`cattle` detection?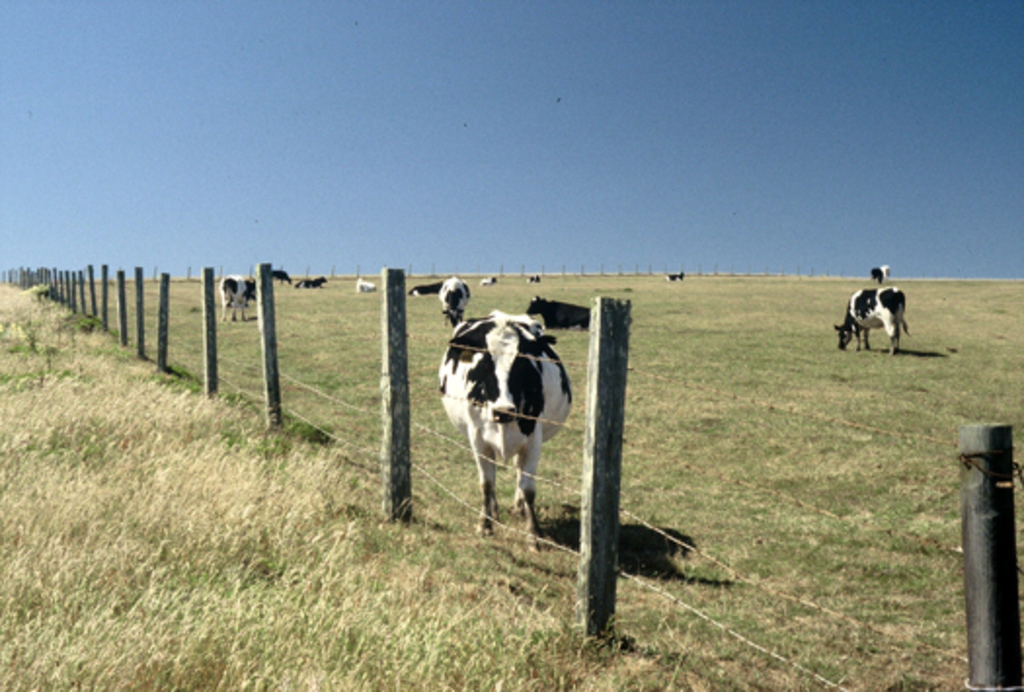
bbox=[423, 316, 583, 501]
